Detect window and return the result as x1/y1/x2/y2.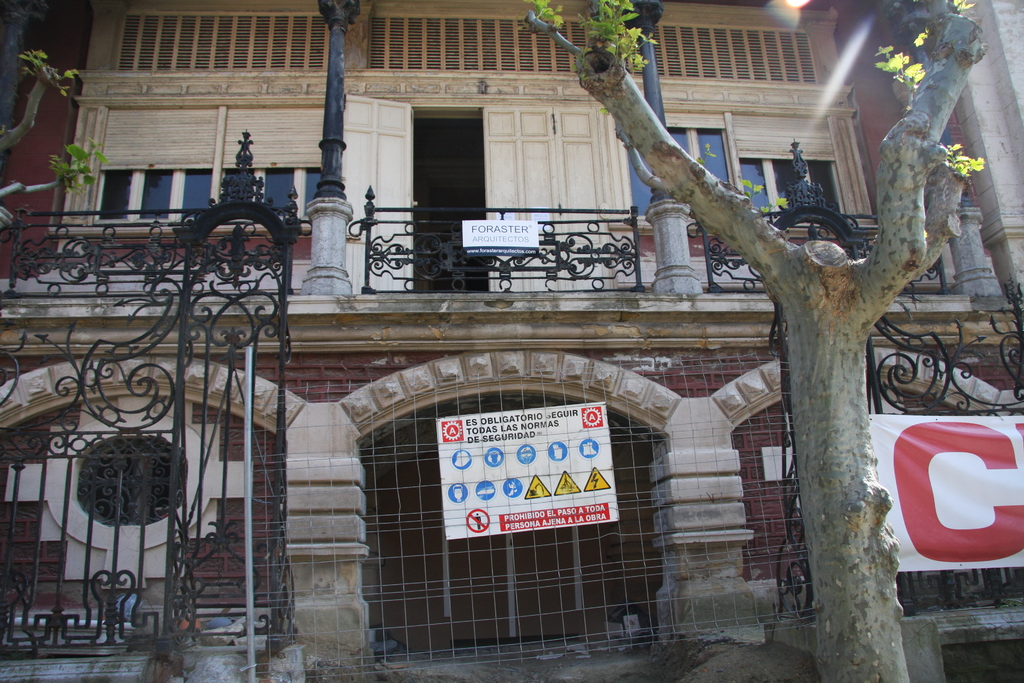
735/158/844/227.
